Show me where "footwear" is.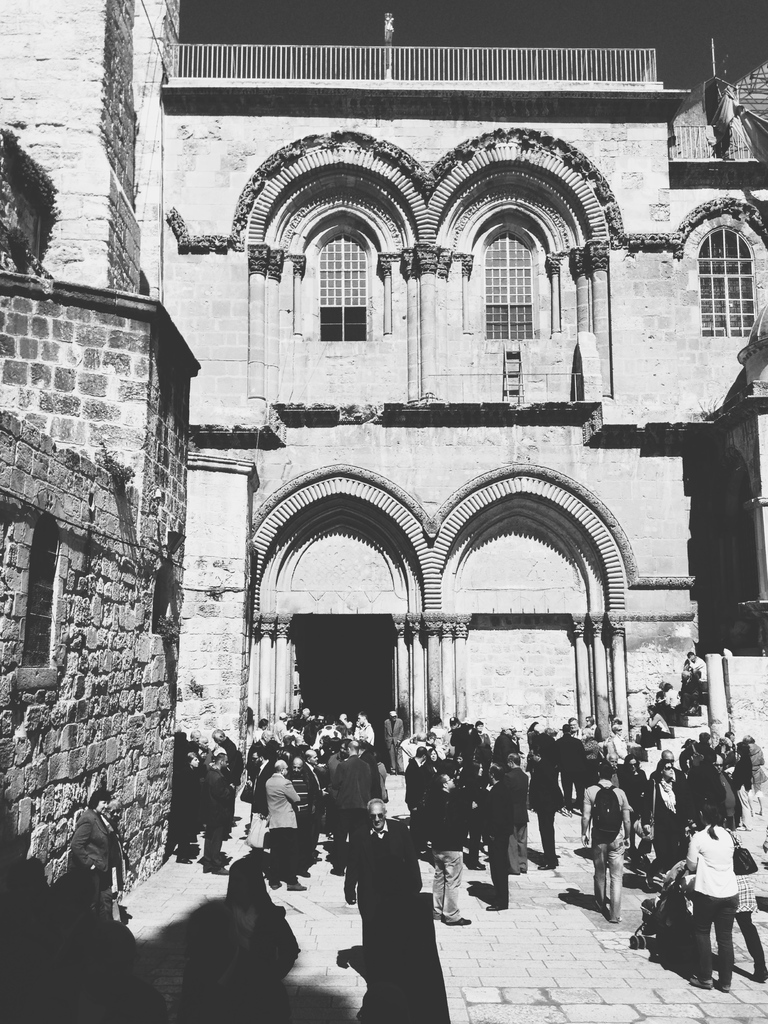
"footwear" is at BBox(483, 904, 504, 911).
